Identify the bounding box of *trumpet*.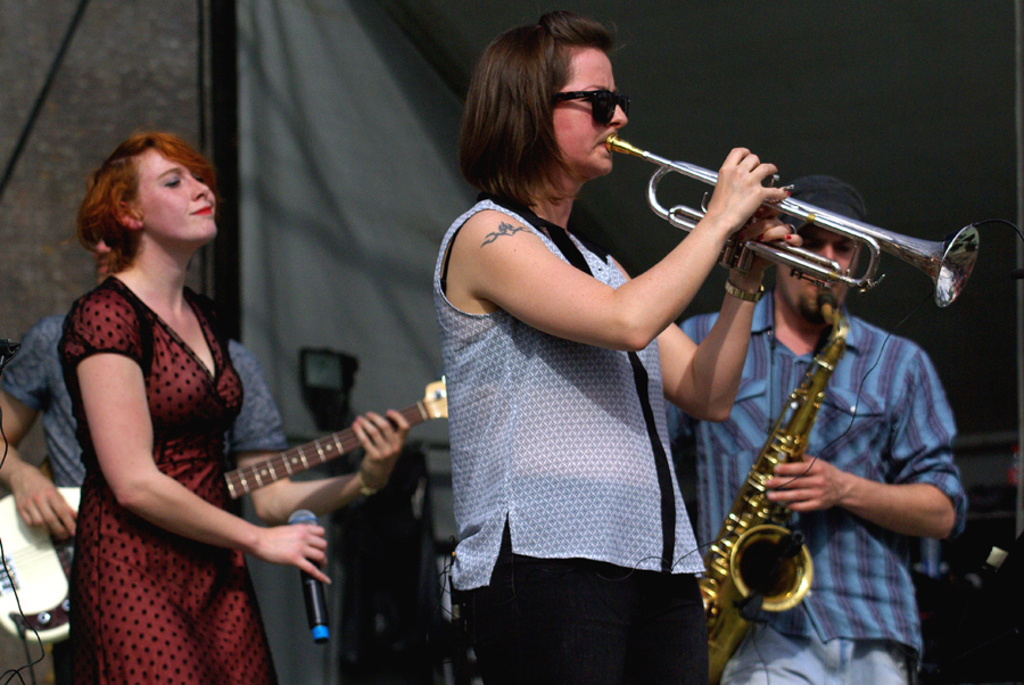
(606,121,981,322).
